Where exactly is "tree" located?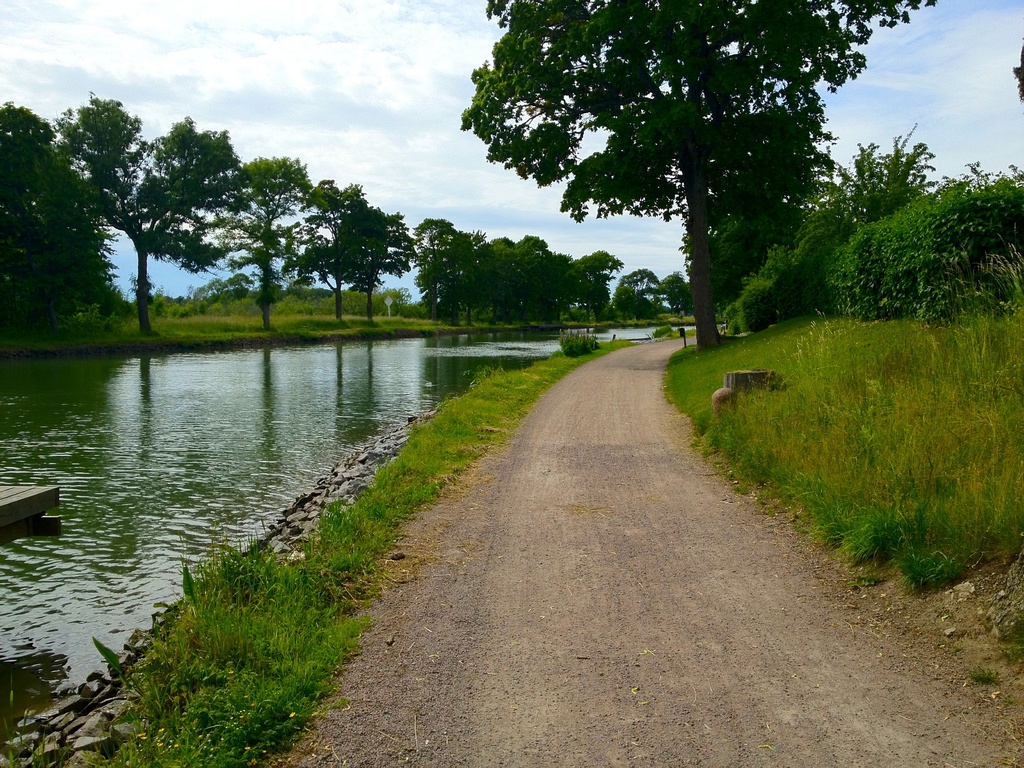
Its bounding box is [left=792, top=122, right=938, bottom=258].
